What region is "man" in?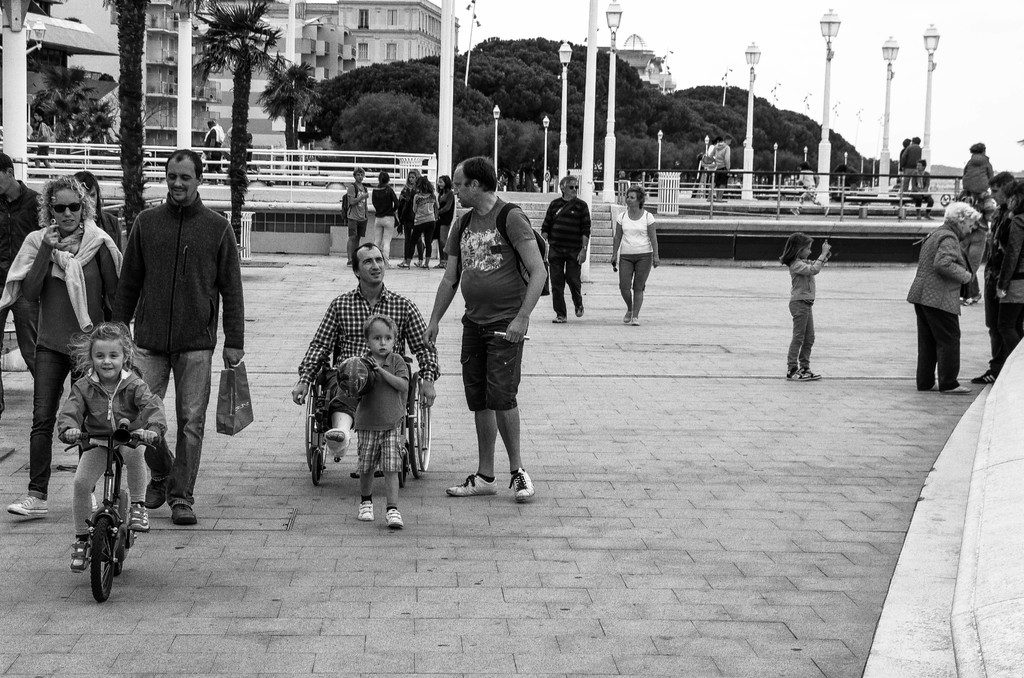
region(708, 134, 735, 204).
